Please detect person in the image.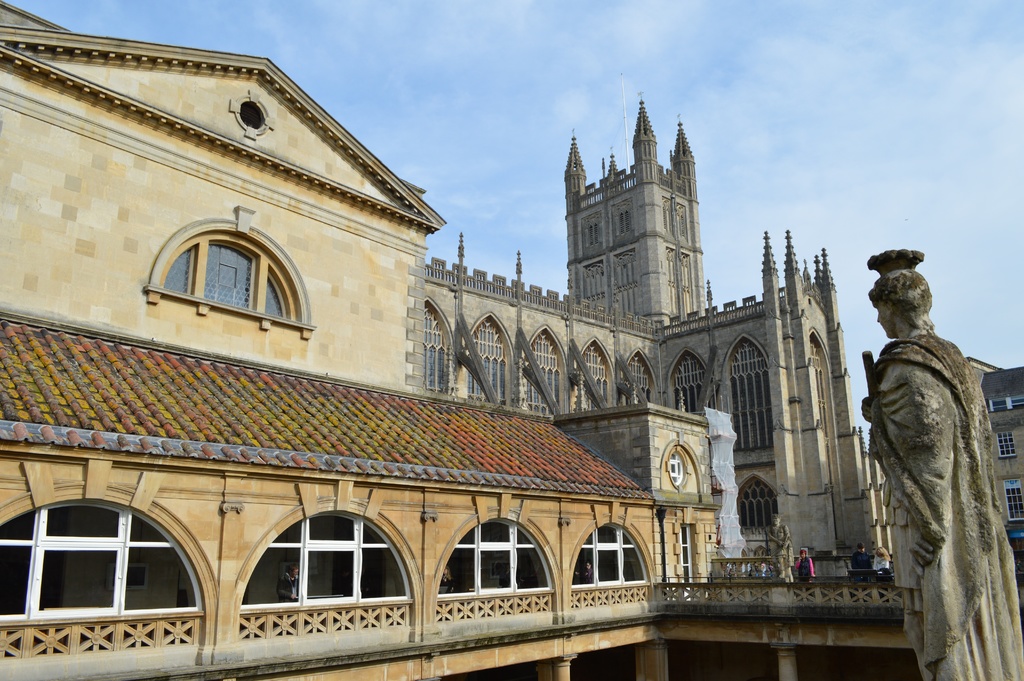
577:558:591:587.
